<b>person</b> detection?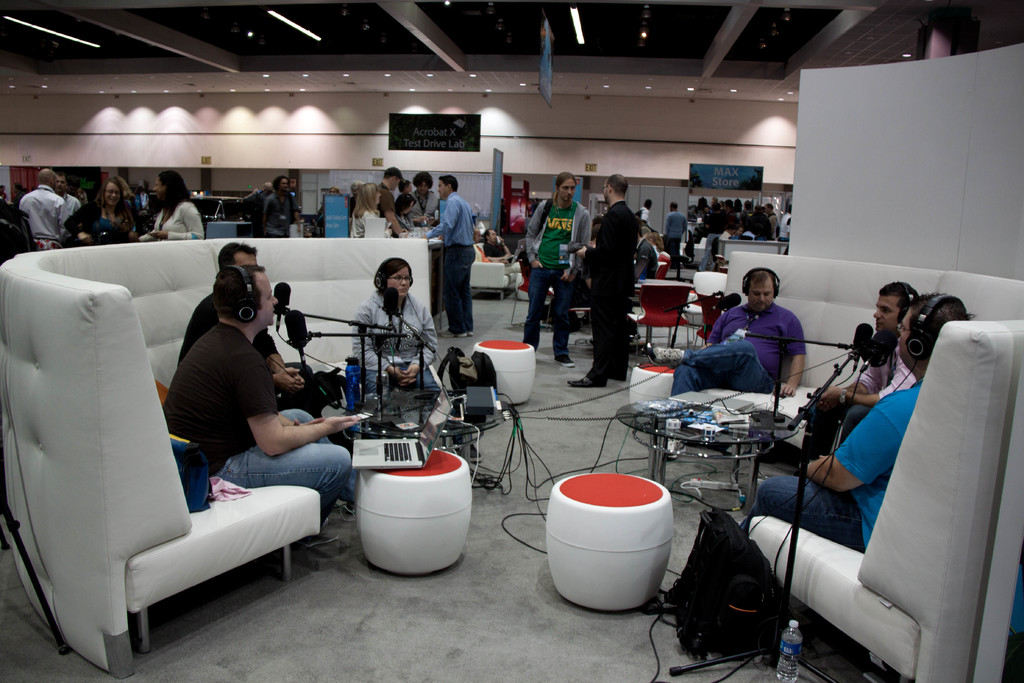
480/224/514/261
